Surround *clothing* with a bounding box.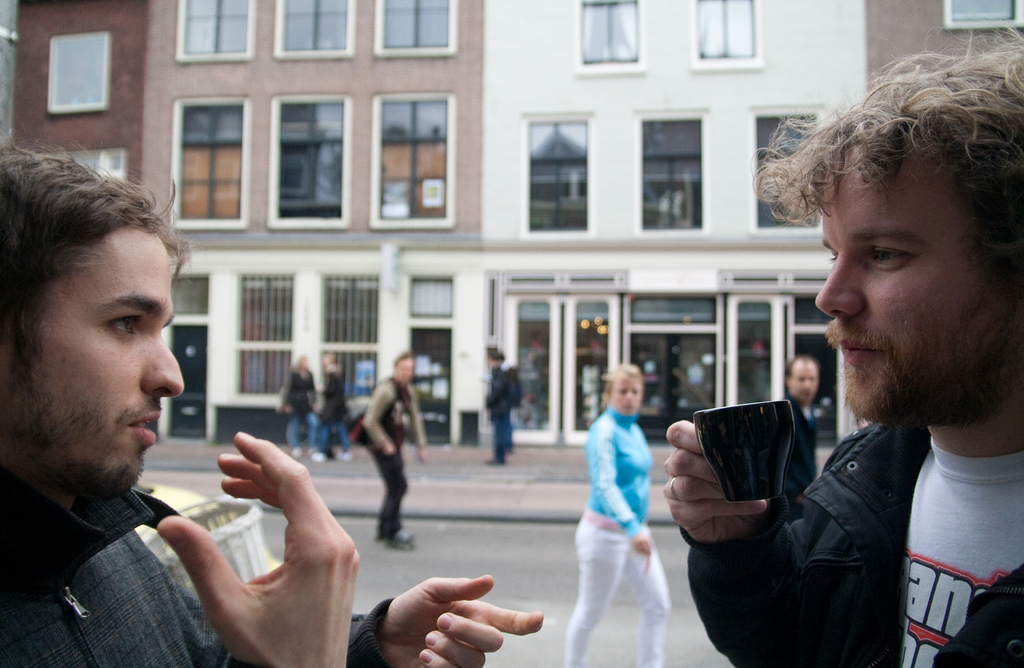
BBox(0, 465, 385, 667).
